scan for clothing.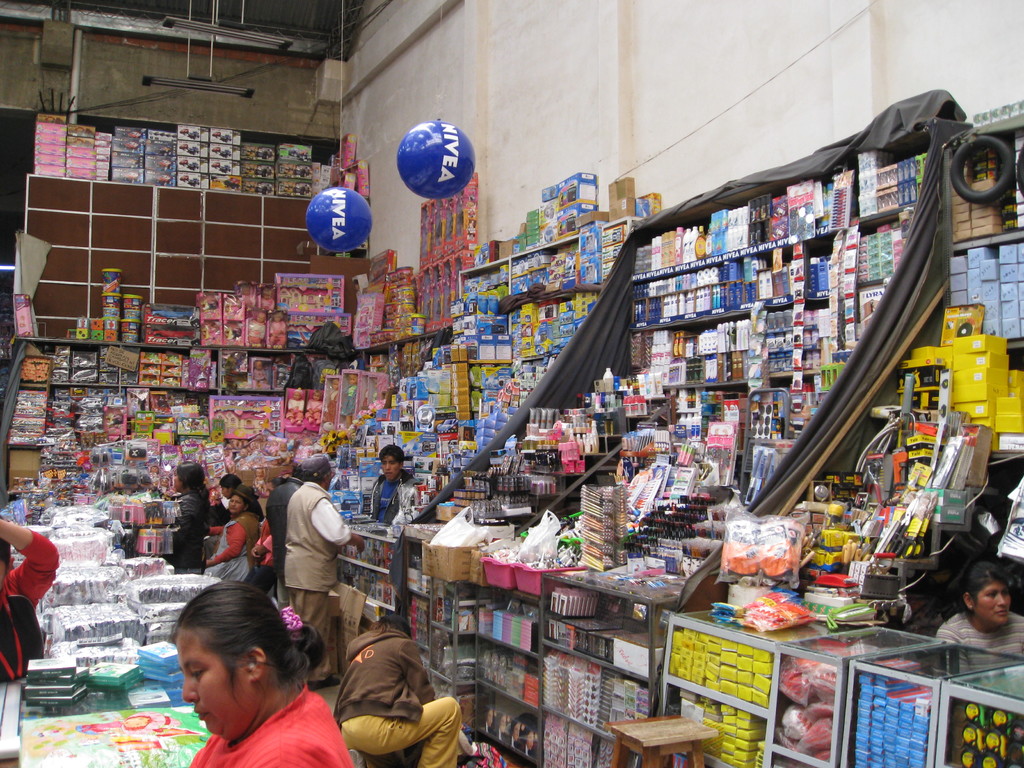
Scan result: left=191, top=679, right=355, bottom=767.
